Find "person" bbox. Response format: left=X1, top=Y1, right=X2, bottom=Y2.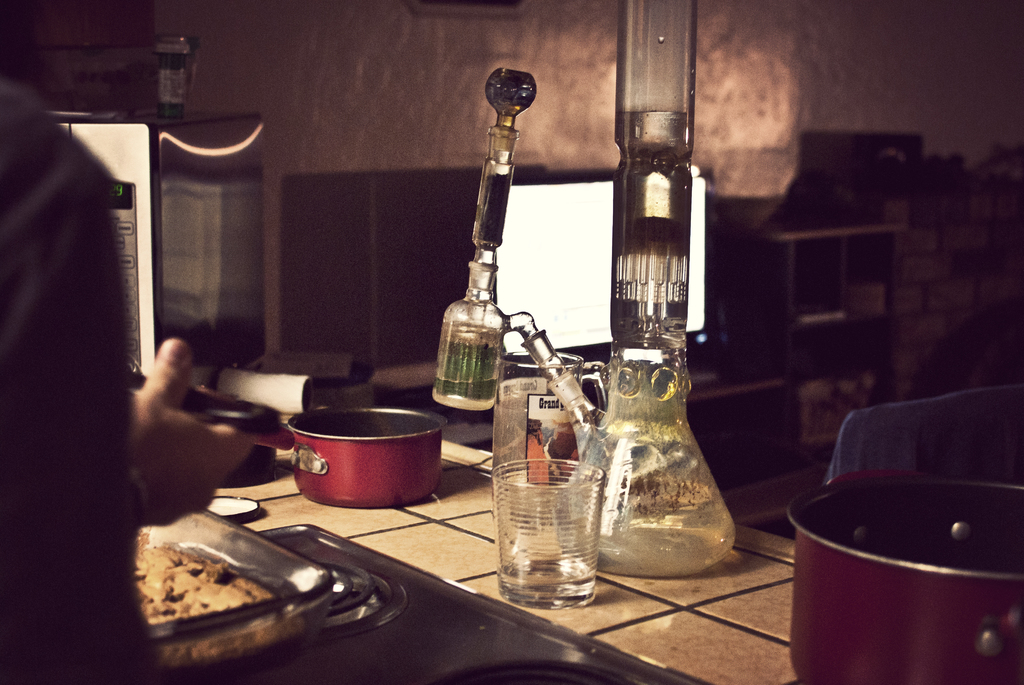
left=0, top=1, right=292, bottom=682.
